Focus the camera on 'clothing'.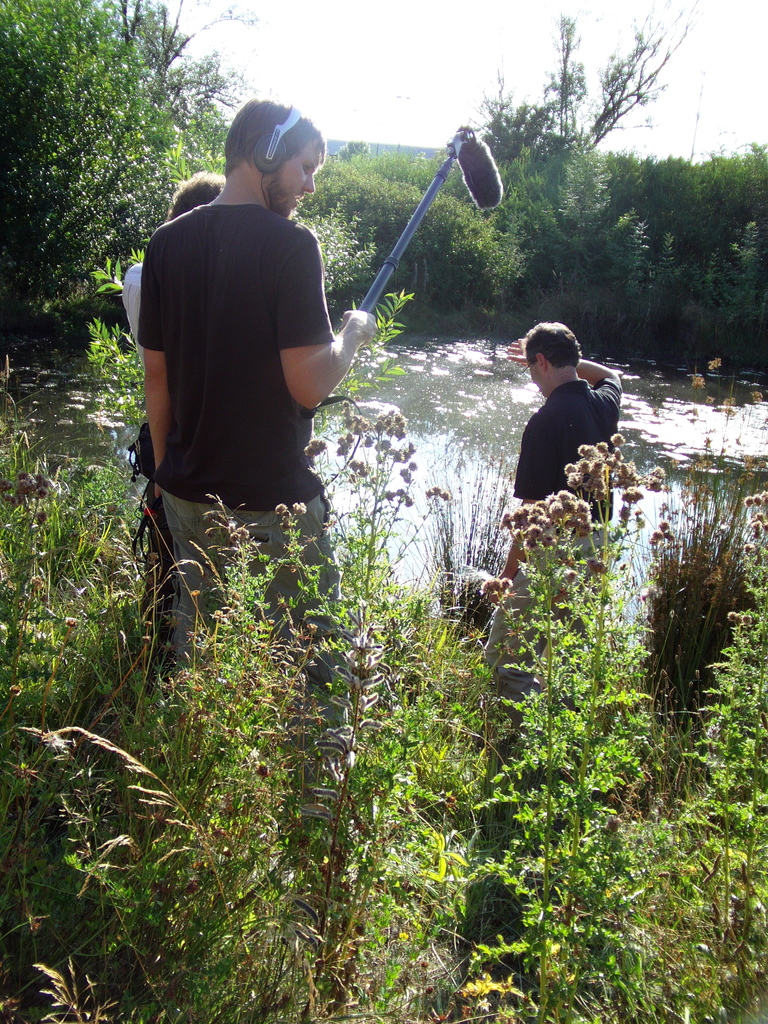
Focus region: 112/259/179/667.
